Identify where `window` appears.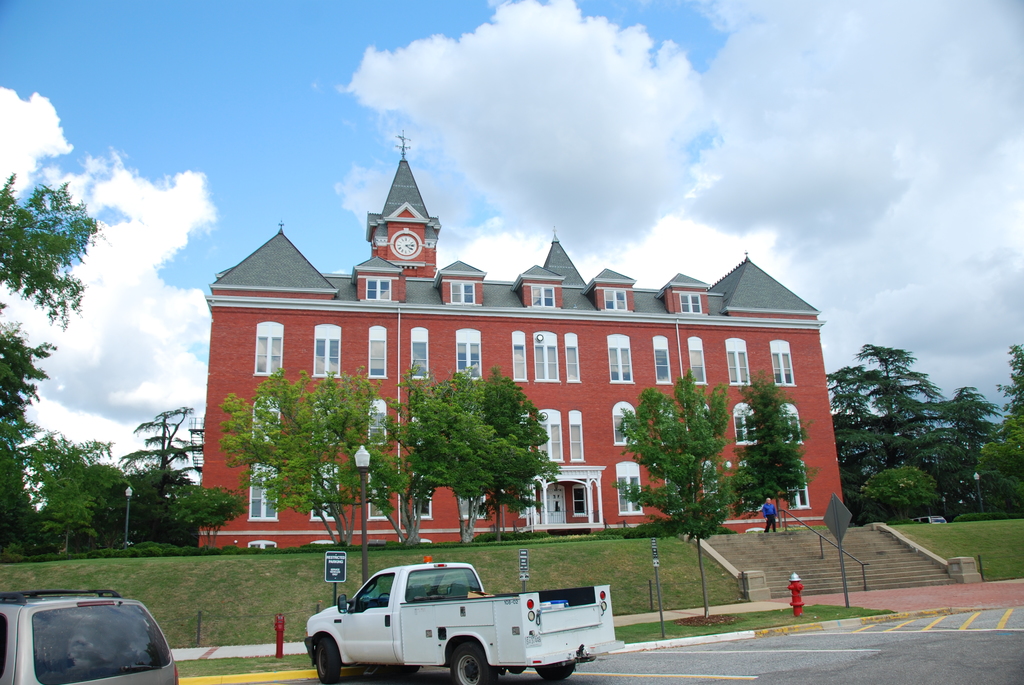
Appears at (x1=645, y1=326, x2=674, y2=390).
